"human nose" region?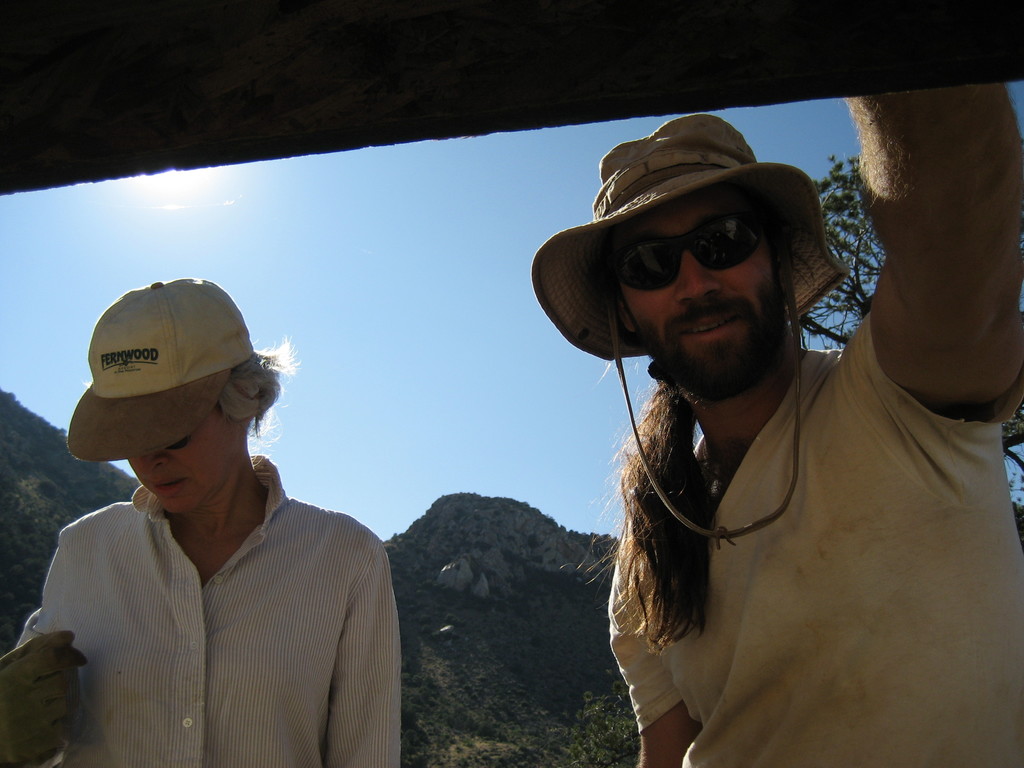
<bbox>675, 245, 714, 301</bbox>
